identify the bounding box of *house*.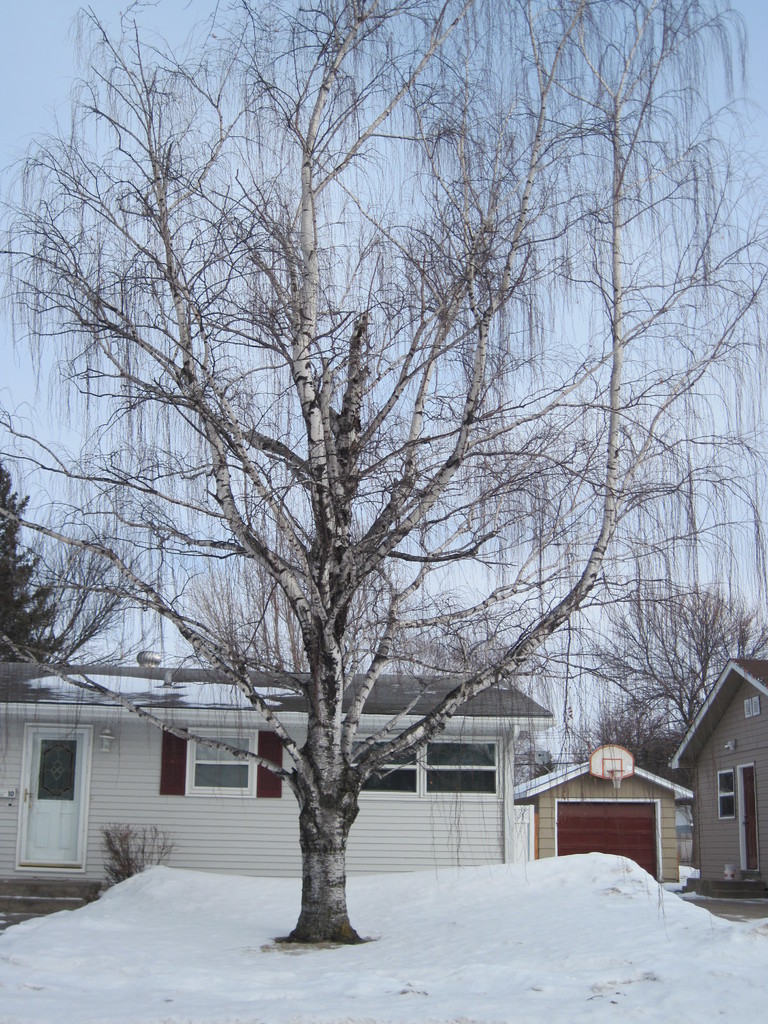
0:647:560:902.
